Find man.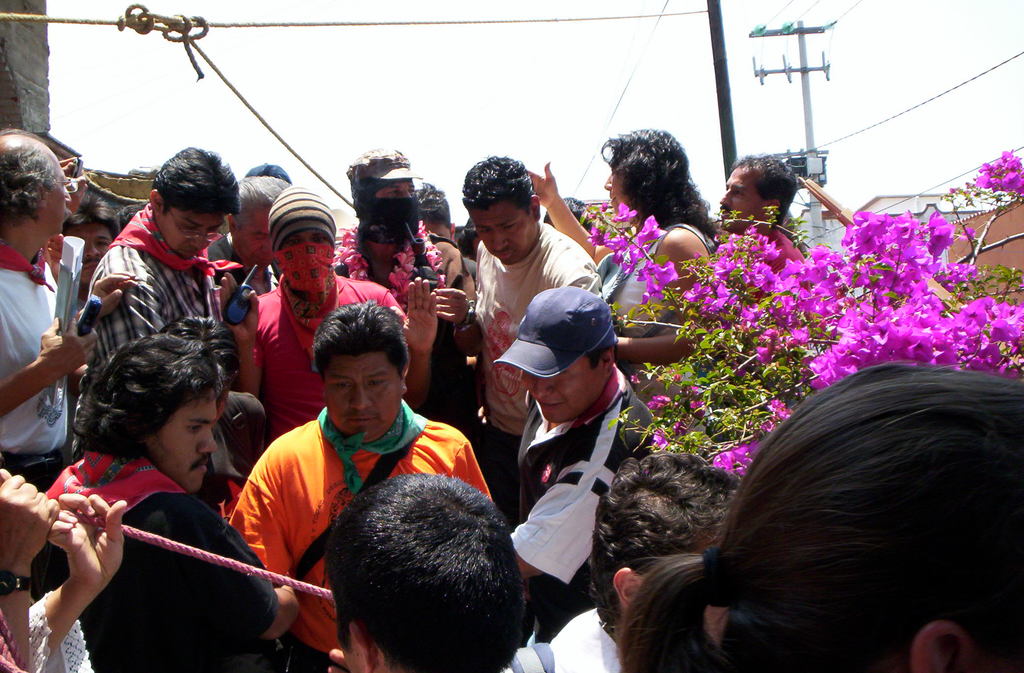
rect(465, 148, 601, 477).
